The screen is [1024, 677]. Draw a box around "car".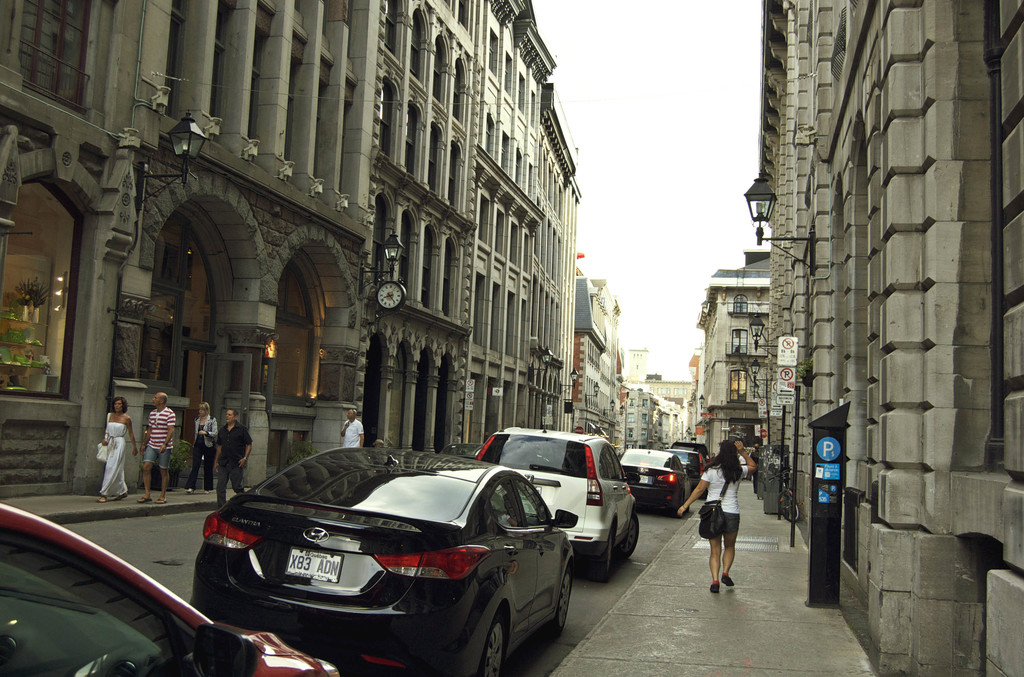
614,445,692,515.
